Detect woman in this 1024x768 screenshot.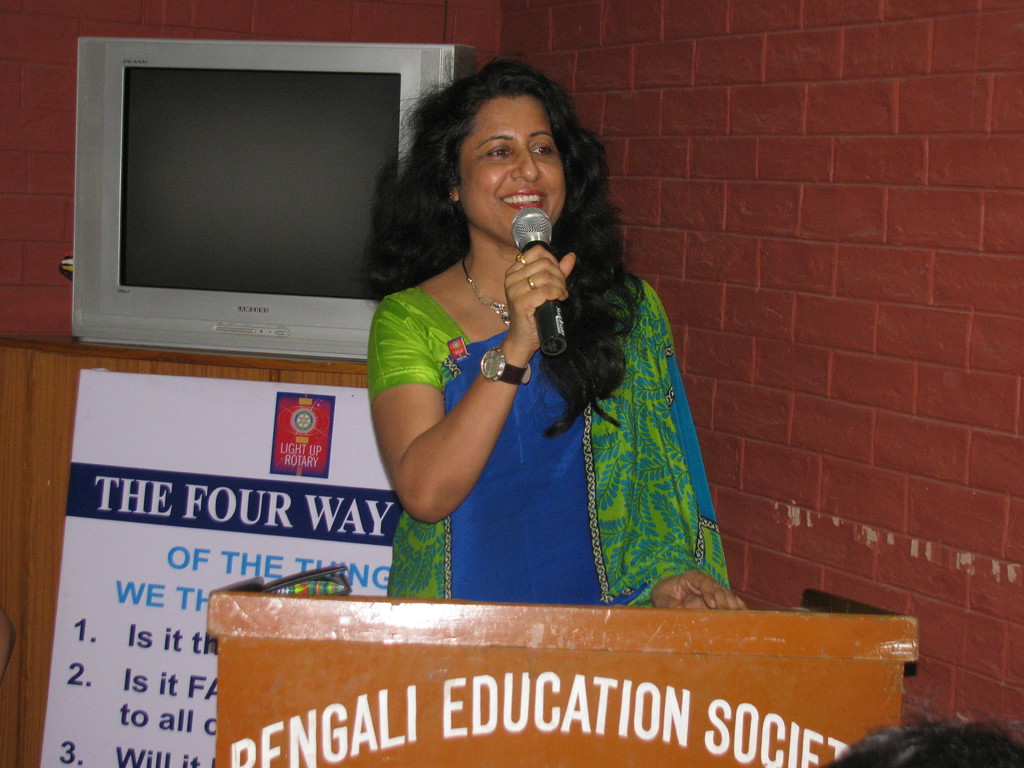
Detection: x1=337 y1=60 x2=708 y2=611.
